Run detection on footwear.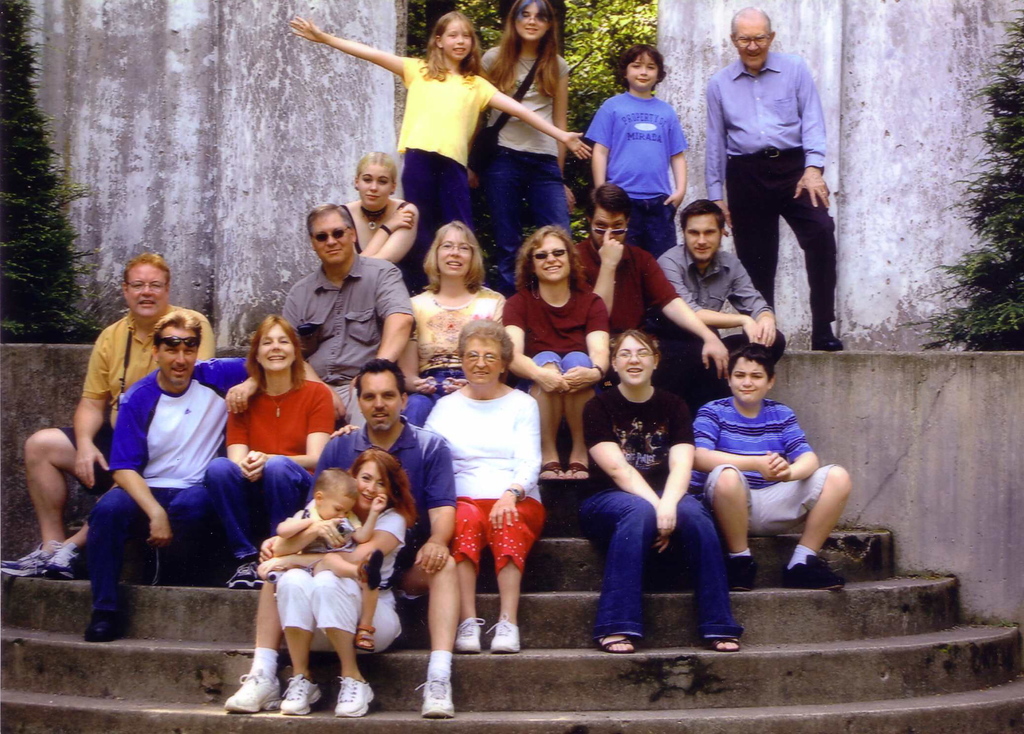
Result: (783,549,846,594).
